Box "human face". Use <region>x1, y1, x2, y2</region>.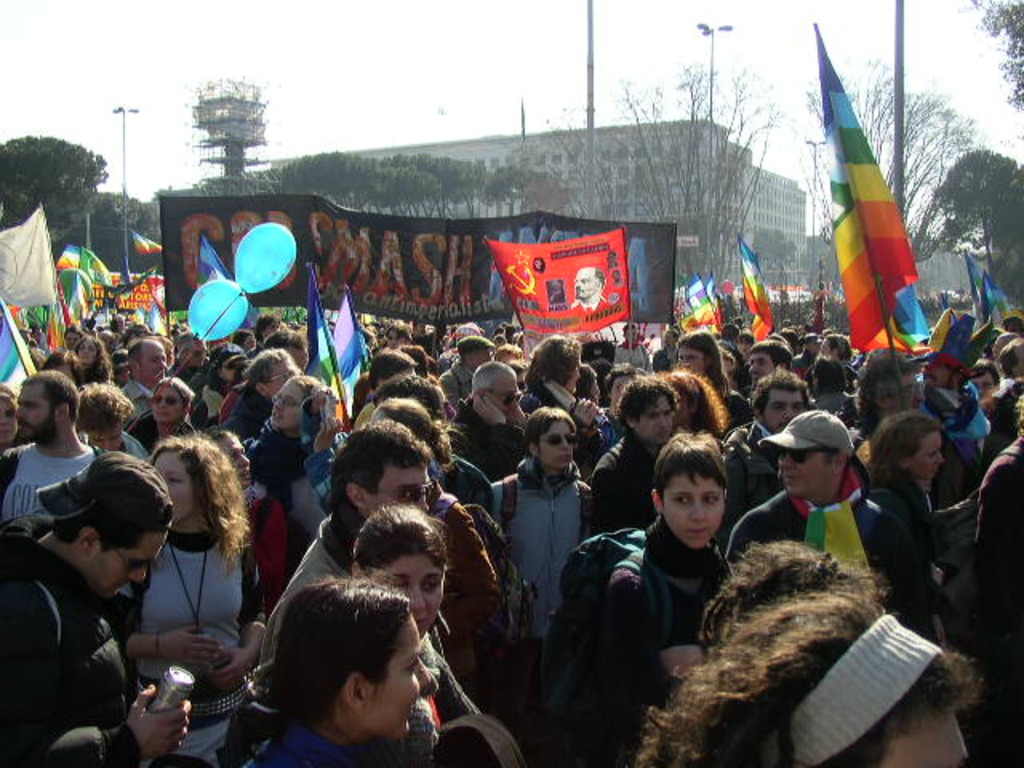
<region>366, 614, 429, 738</region>.
